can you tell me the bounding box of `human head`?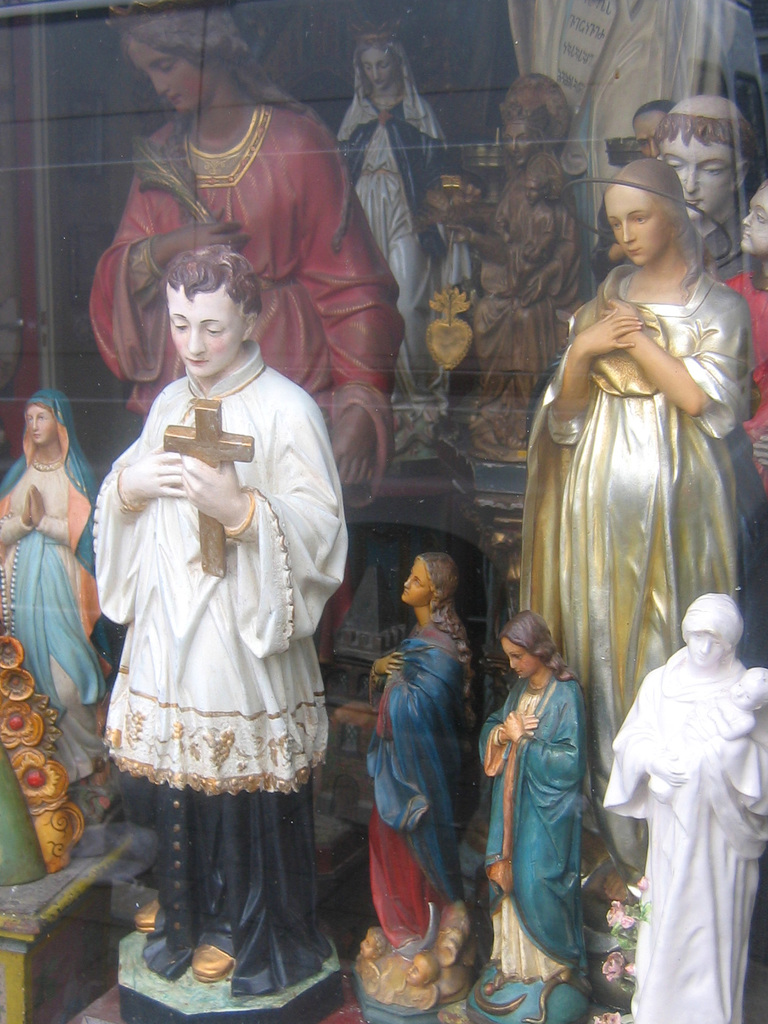
Rect(394, 550, 456, 609).
